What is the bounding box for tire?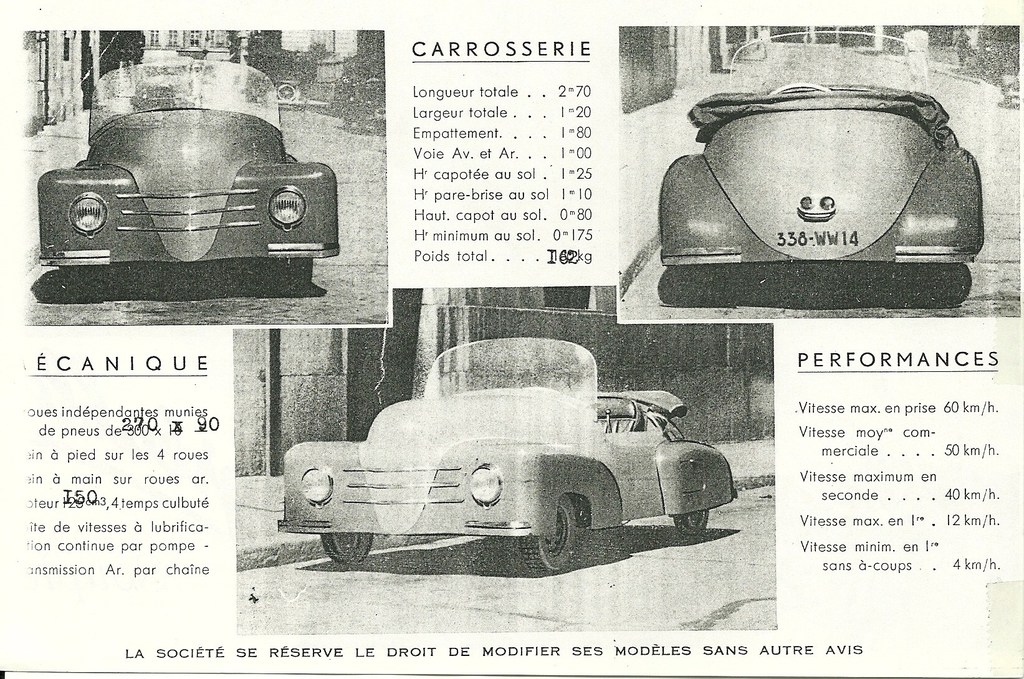
x1=672 y1=508 x2=710 y2=533.
